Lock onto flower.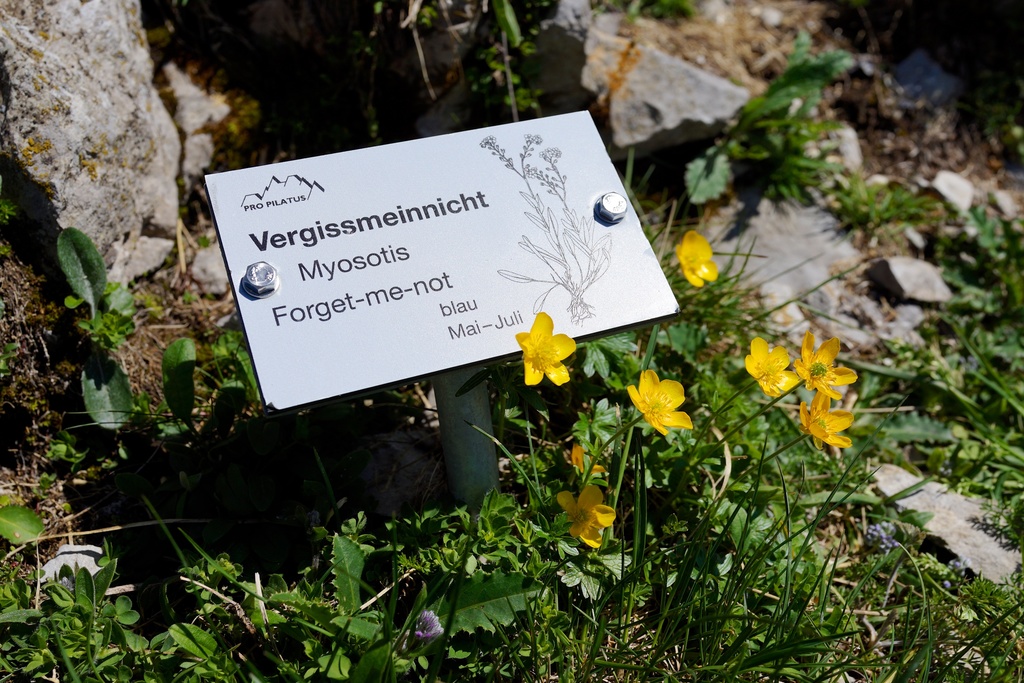
Locked: pyautogui.locateOnScreen(789, 324, 857, 398).
